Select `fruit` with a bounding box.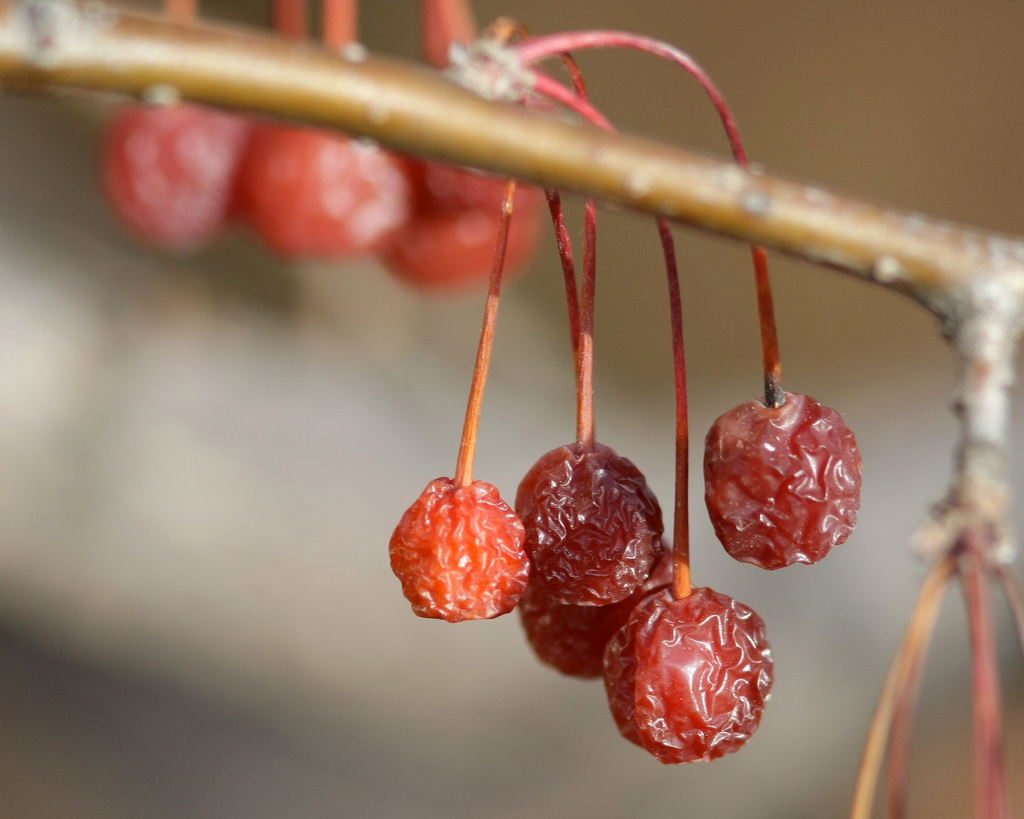
crop(386, 475, 525, 626).
